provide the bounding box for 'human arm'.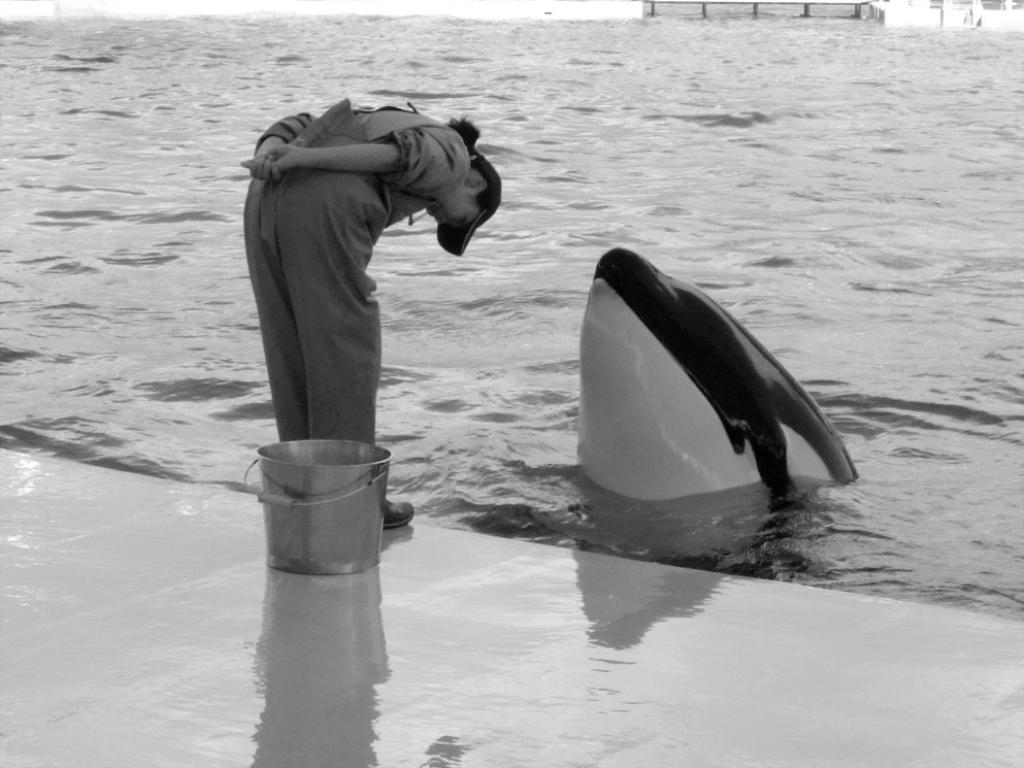
[left=250, top=123, right=463, bottom=173].
